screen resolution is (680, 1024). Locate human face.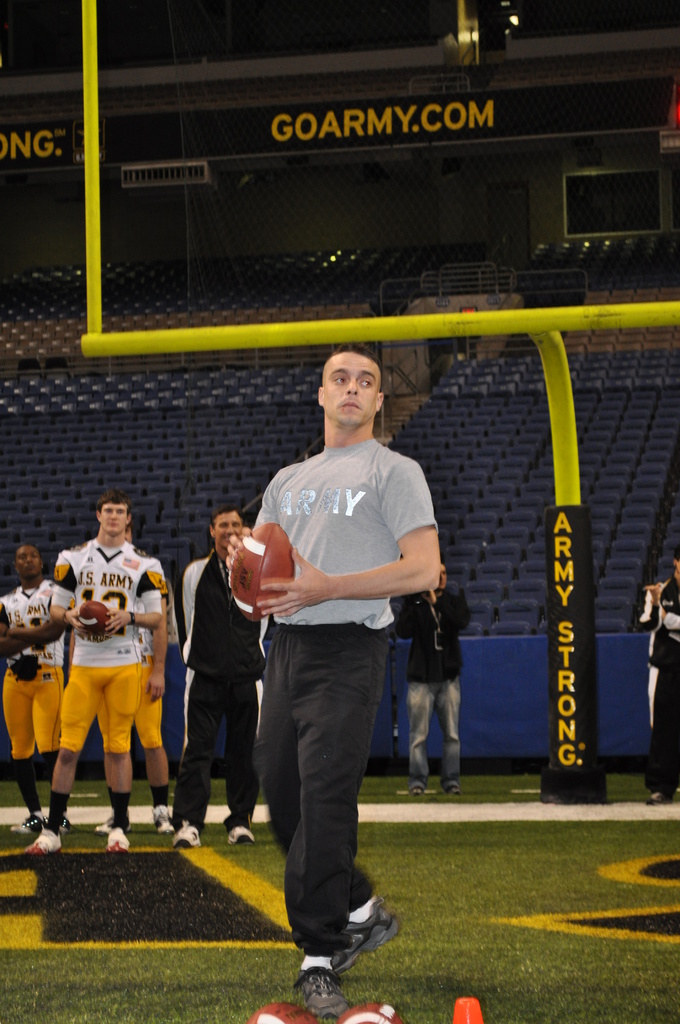
(216, 515, 244, 547).
